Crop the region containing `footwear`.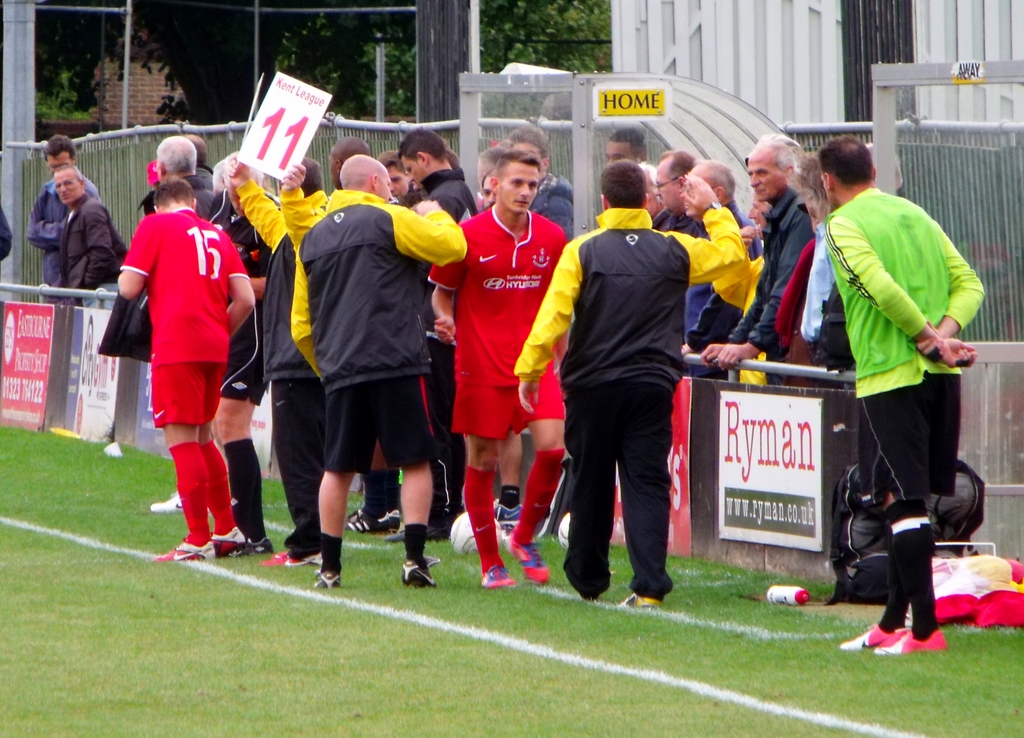
Crop region: rect(884, 625, 950, 662).
